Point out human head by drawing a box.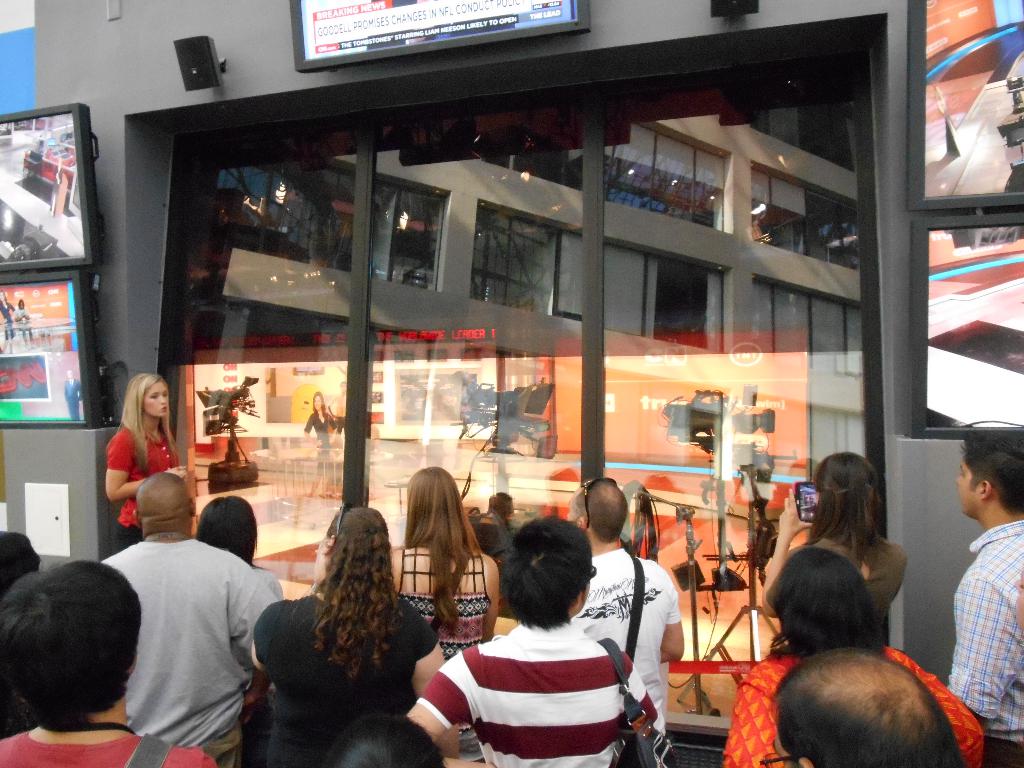
select_region(199, 497, 261, 561).
